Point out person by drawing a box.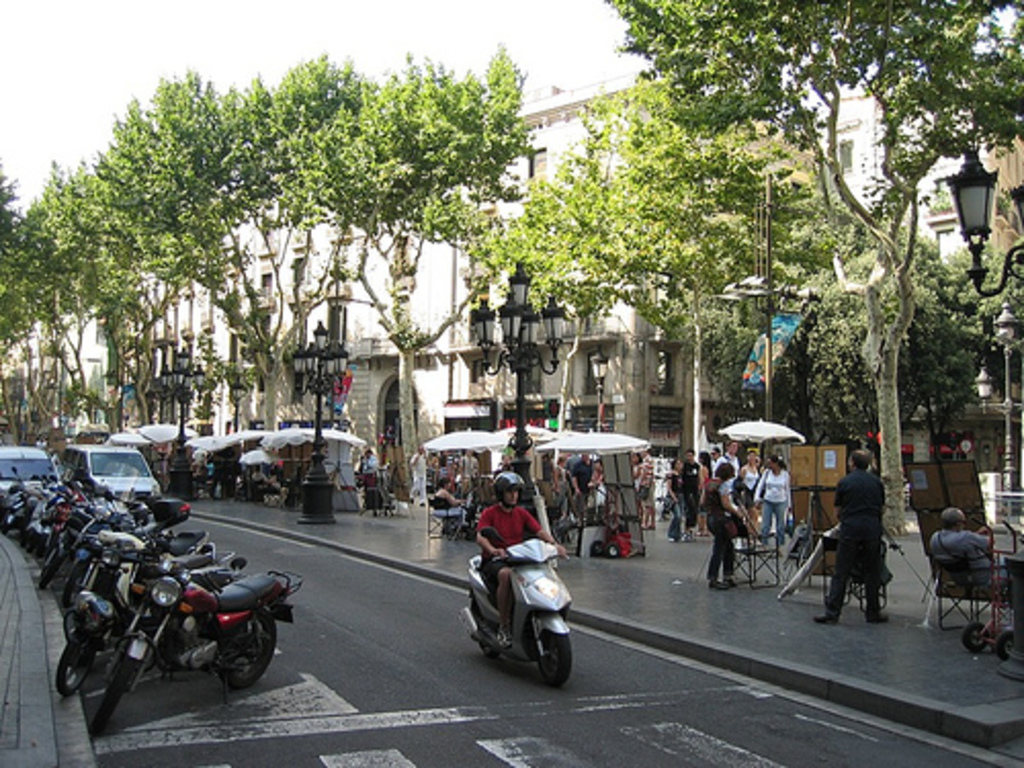
l=629, t=446, r=659, b=532.
